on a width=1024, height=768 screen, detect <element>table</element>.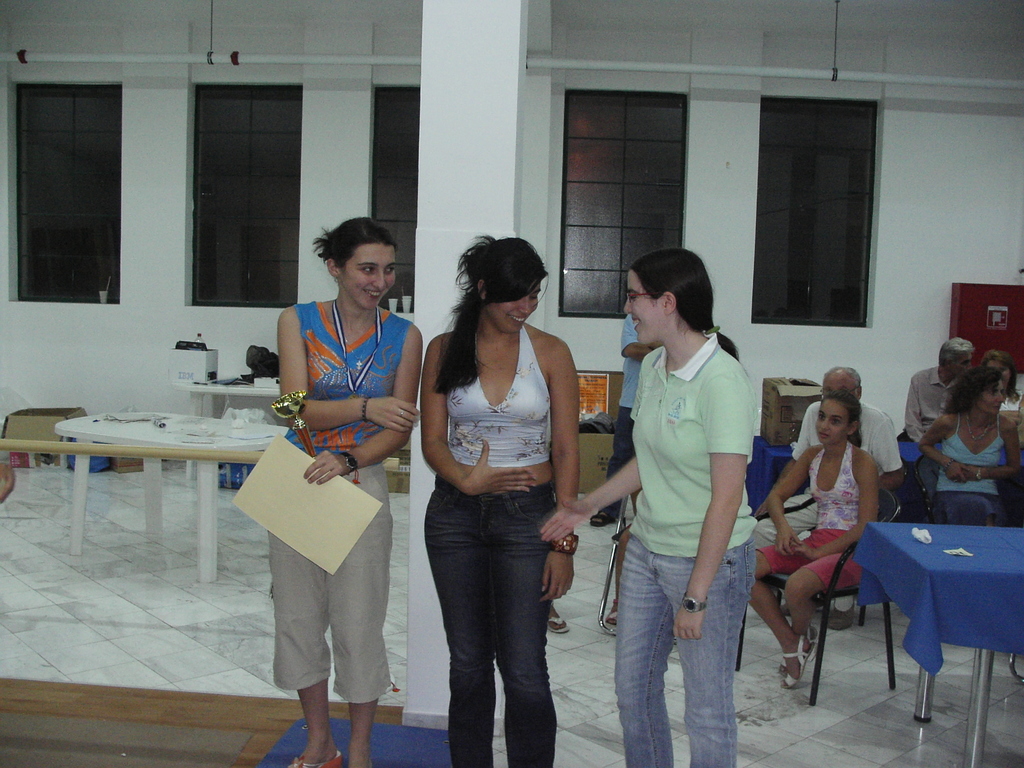
l=49, t=407, r=297, b=590.
